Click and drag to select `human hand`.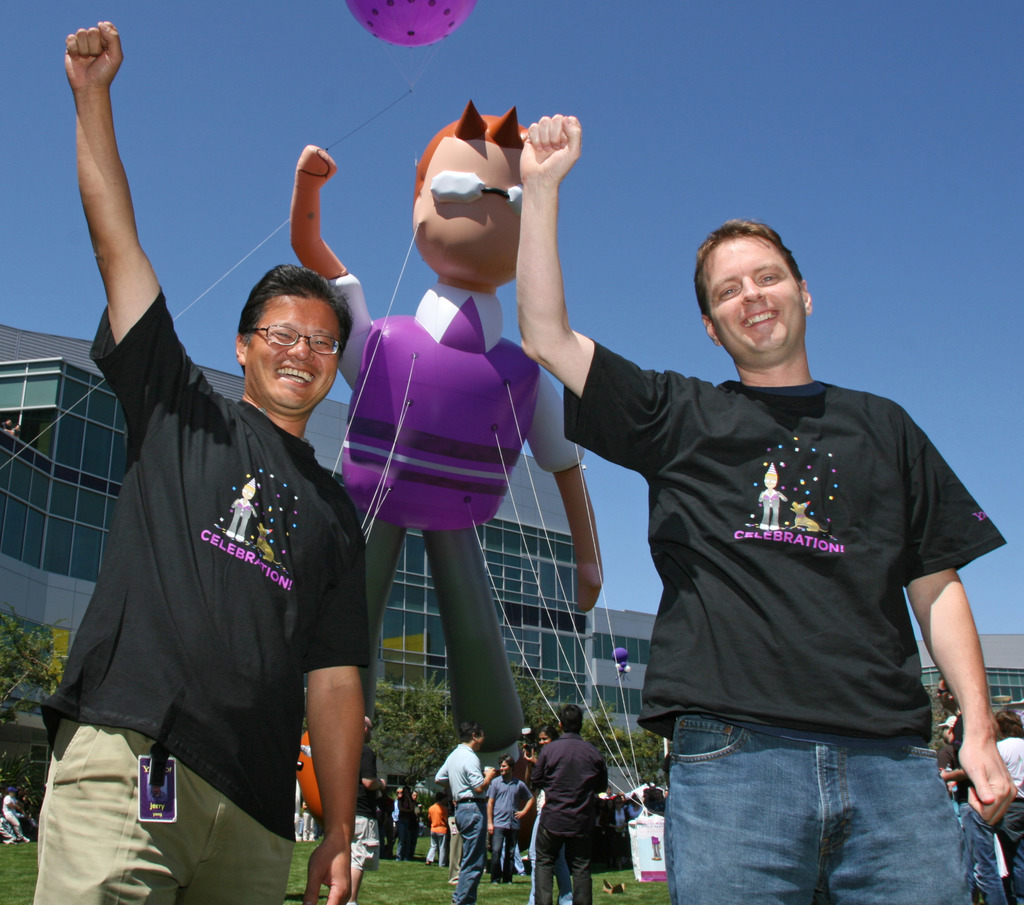
Selection: [left=305, top=838, right=351, bottom=904].
